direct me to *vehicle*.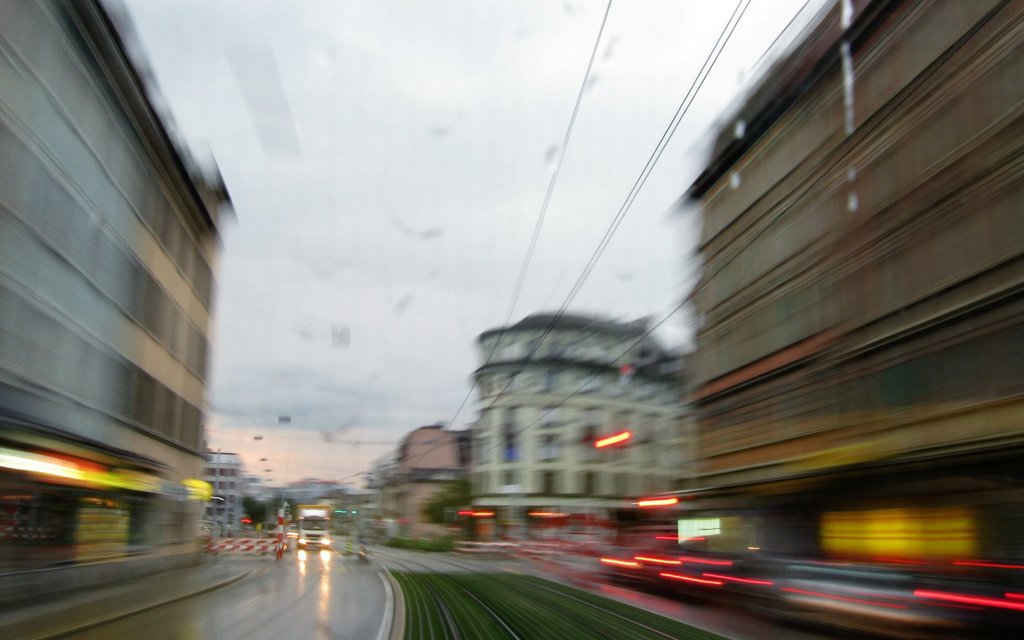
Direction: 297,506,330,553.
